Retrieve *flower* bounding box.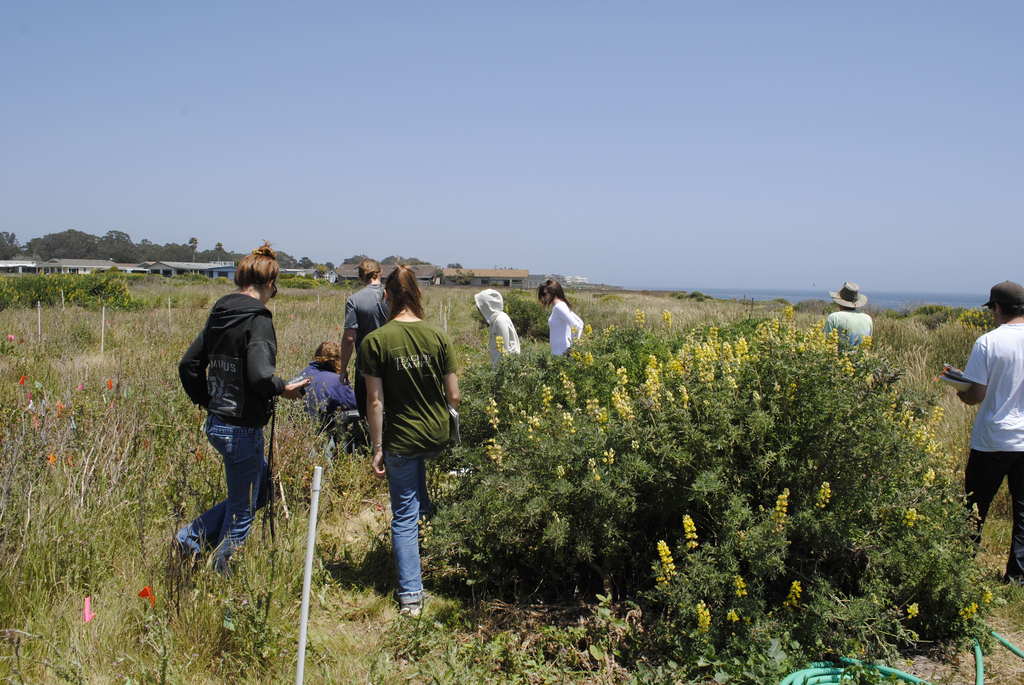
Bounding box: (x1=903, y1=602, x2=916, y2=624).
